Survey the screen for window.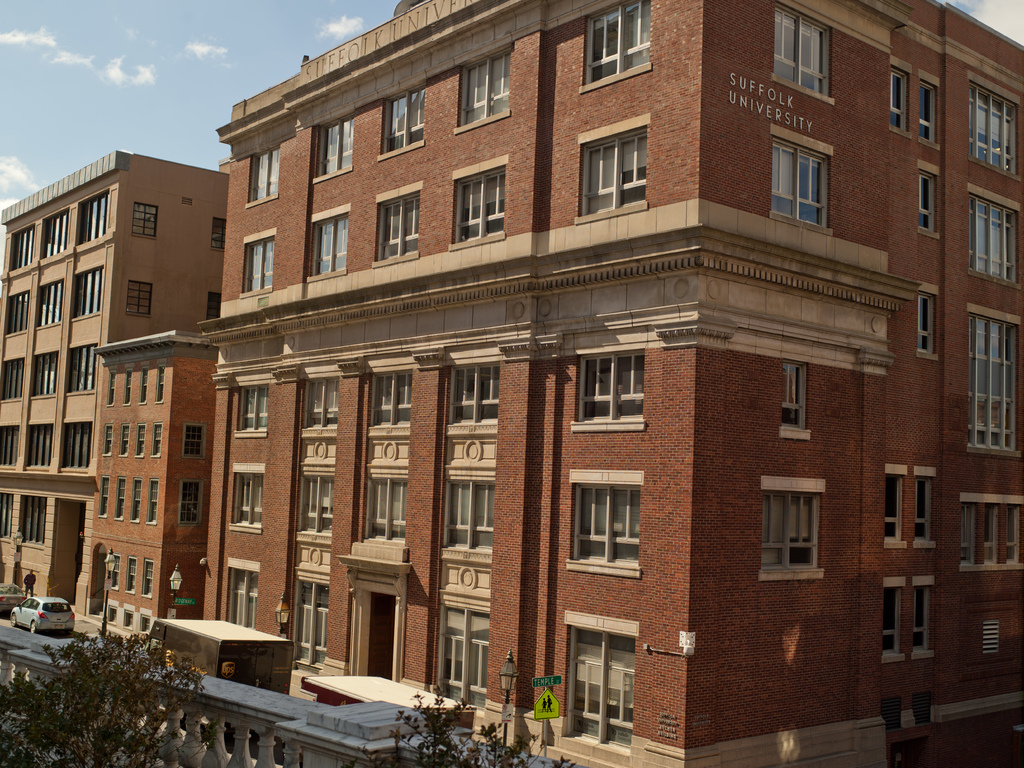
Survey found: <region>917, 70, 944, 152</region>.
